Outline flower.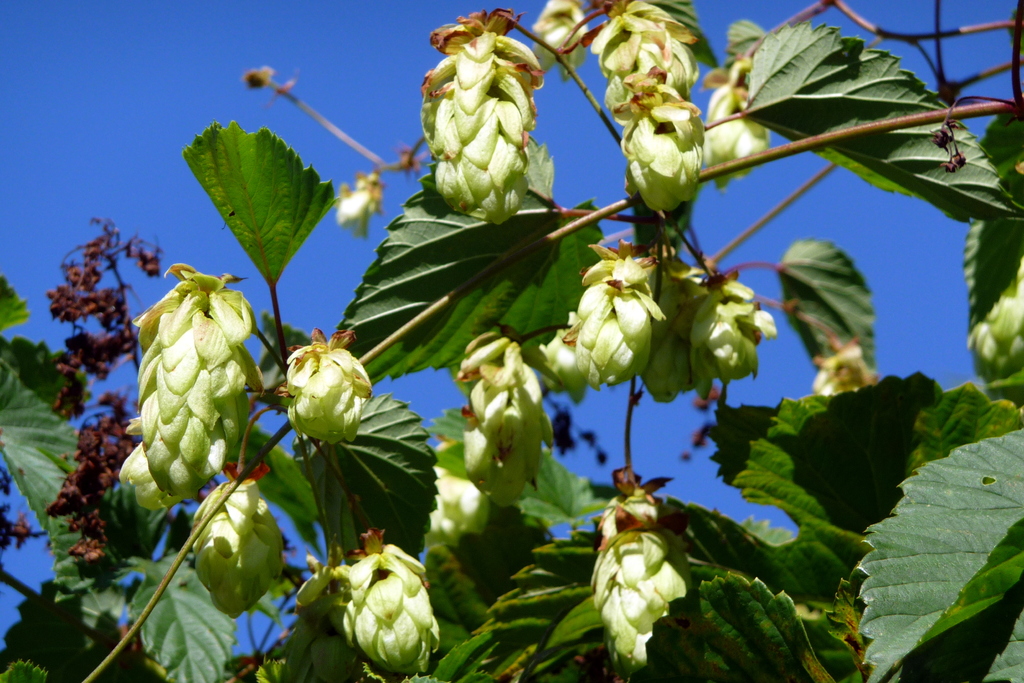
Outline: rect(813, 336, 875, 398).
